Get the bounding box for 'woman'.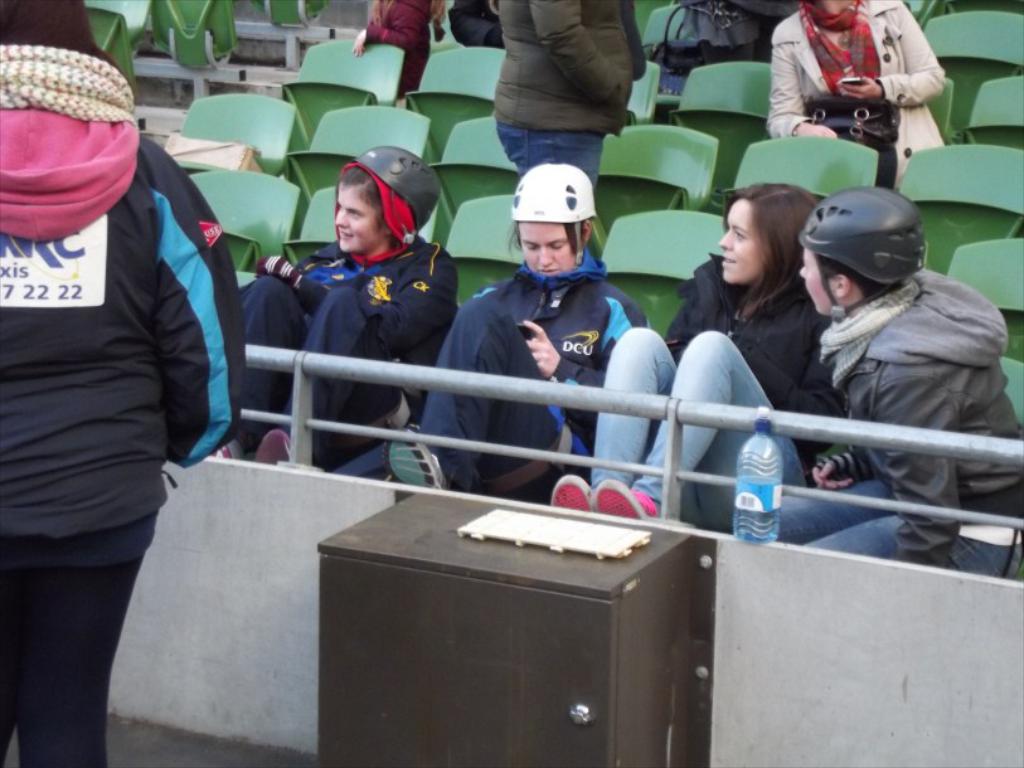
x1=553, y1=191, x2=851, y2=533.
